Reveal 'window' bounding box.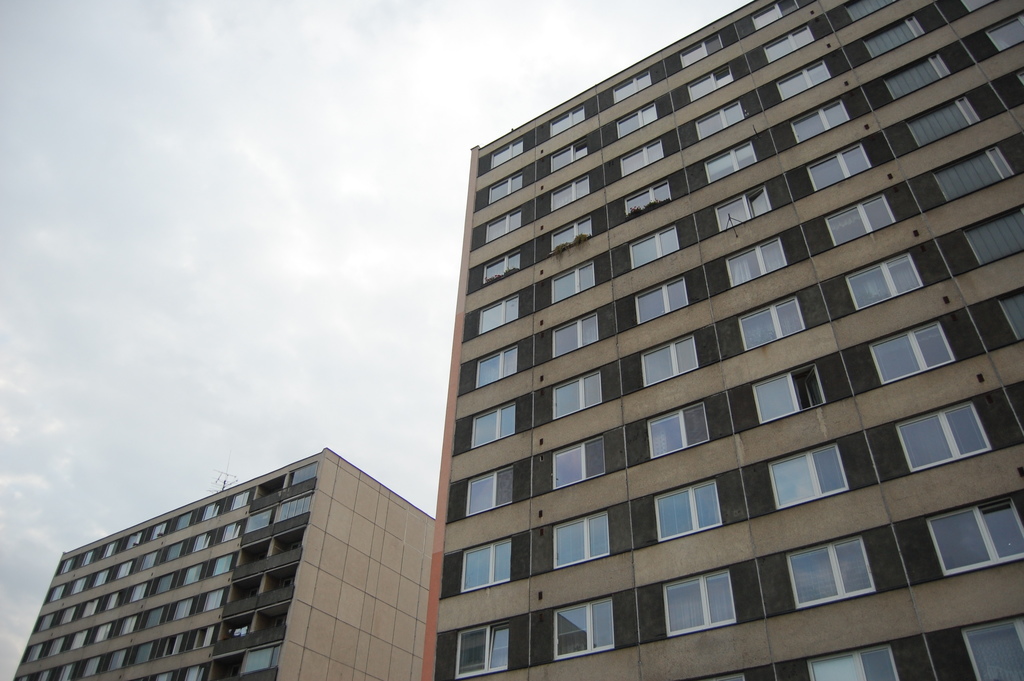
Revealed: Rect(666, 570, 739, 637).
